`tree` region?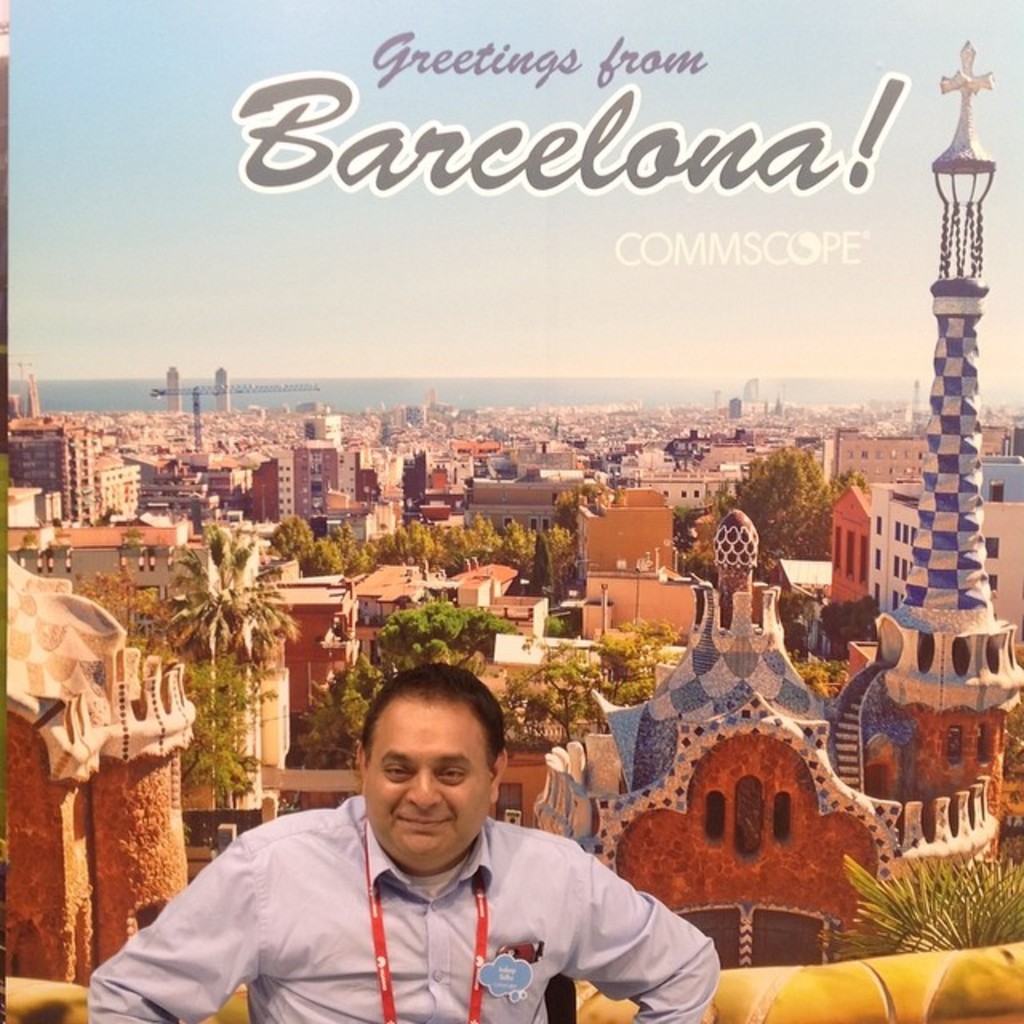
detection(811, 814, 1022, 954)
